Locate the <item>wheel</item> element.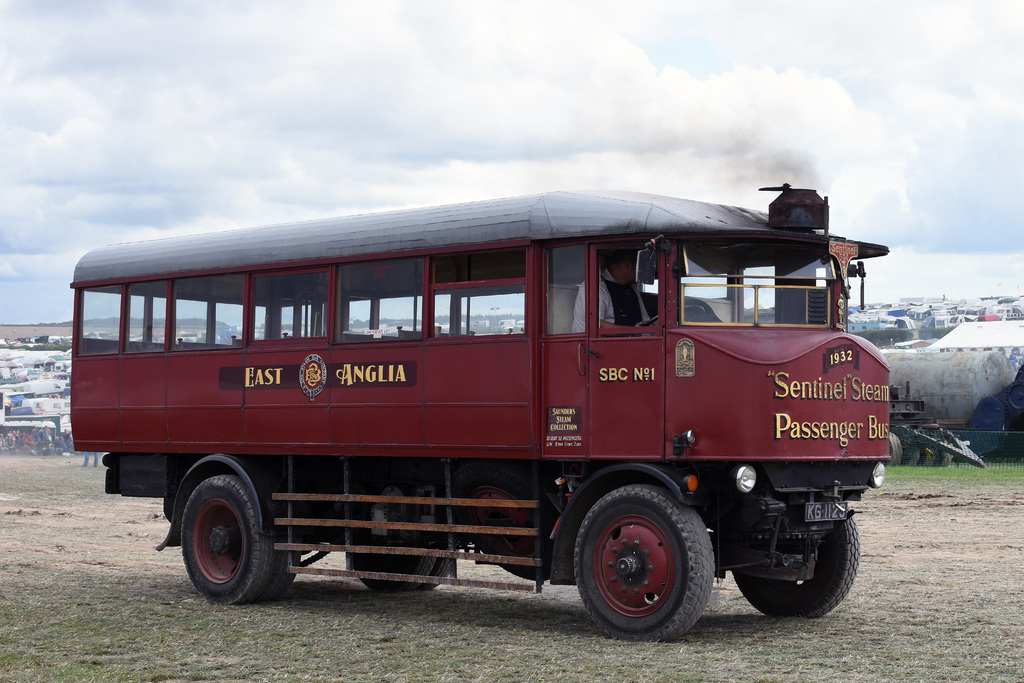
Element bbox: pyautogui.locateOnScreen(343, 524, 452, 588).
